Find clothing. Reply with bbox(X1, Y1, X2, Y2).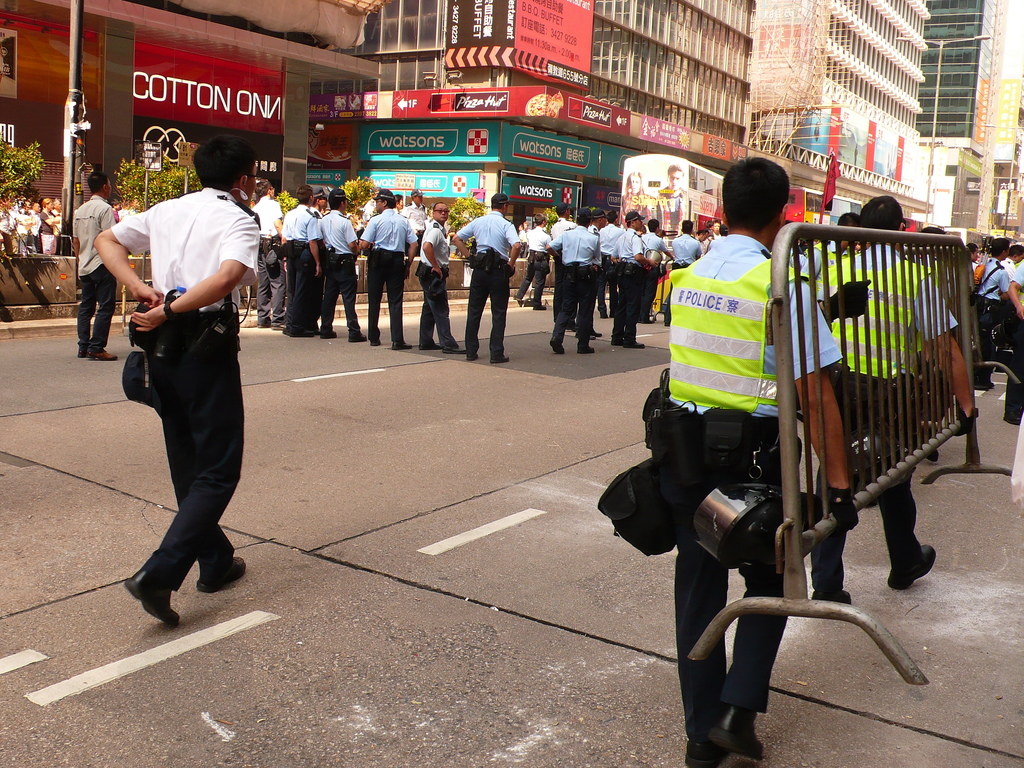
bbox(596, 220, 623, 316).
